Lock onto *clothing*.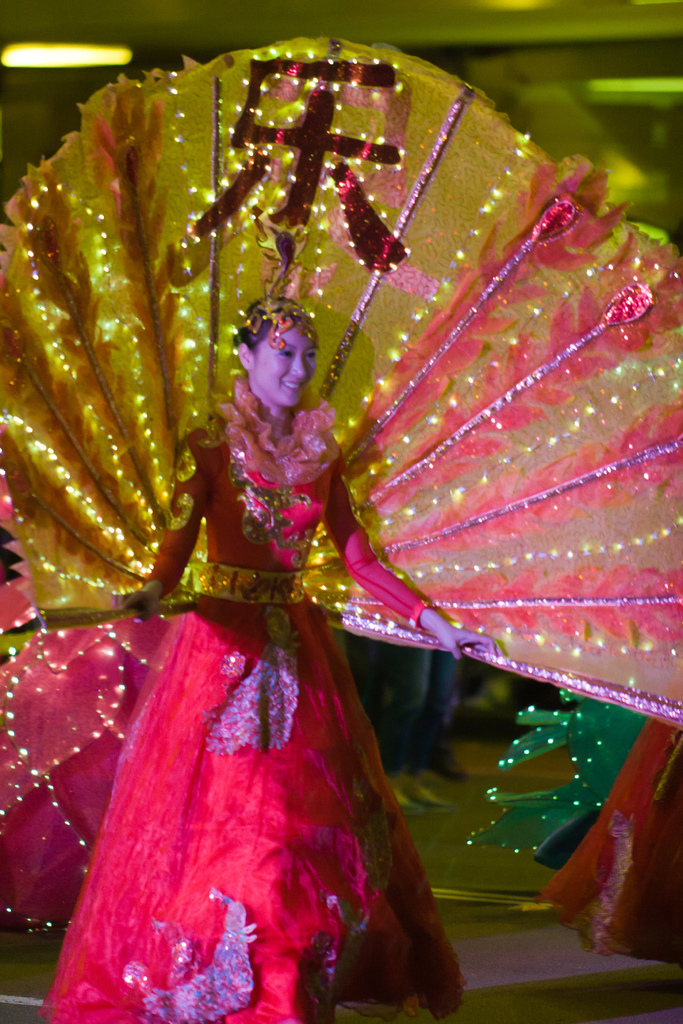
Locked: {"left": 33, "top": 371, "right": 467, "bottom": 1023}.
